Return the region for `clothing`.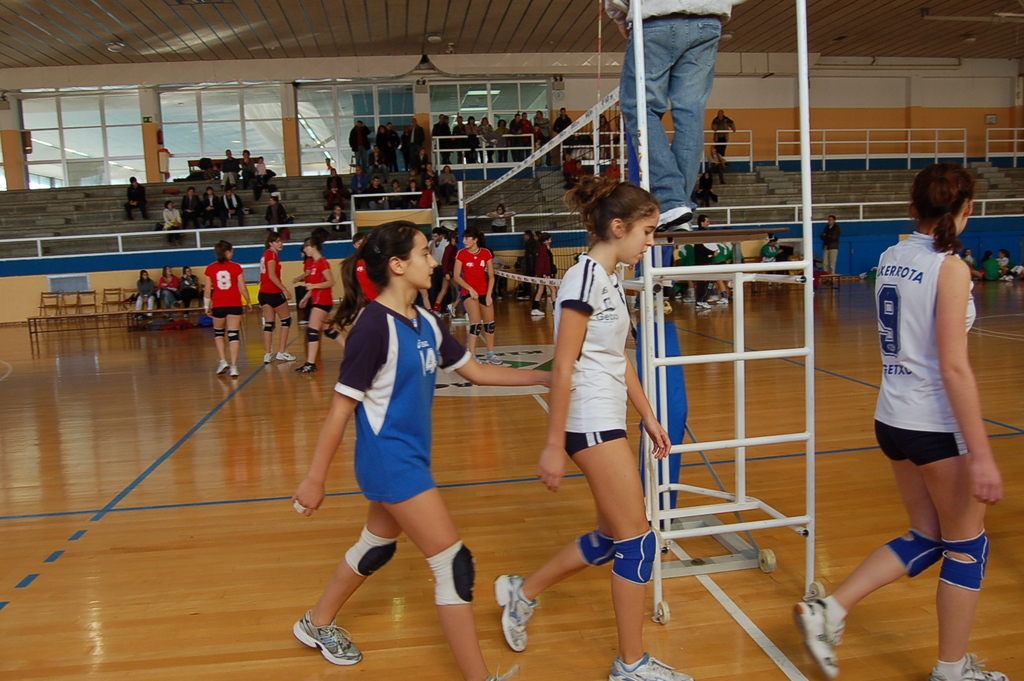
locate(449, 125, 461, 160).
